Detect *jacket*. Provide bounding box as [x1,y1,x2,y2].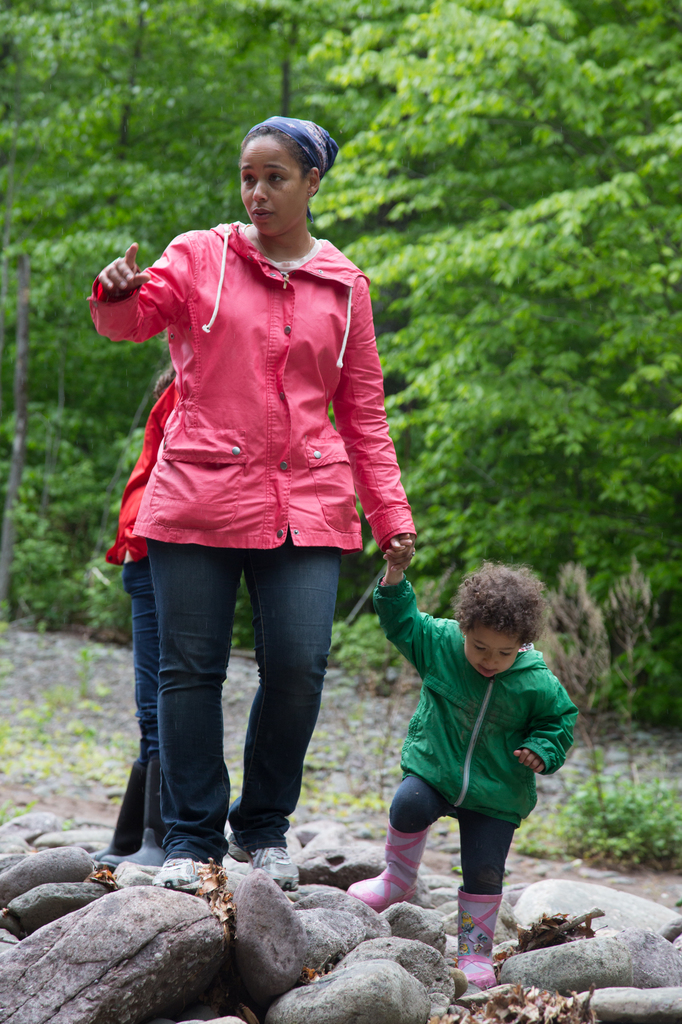
[93,160,419,557].
